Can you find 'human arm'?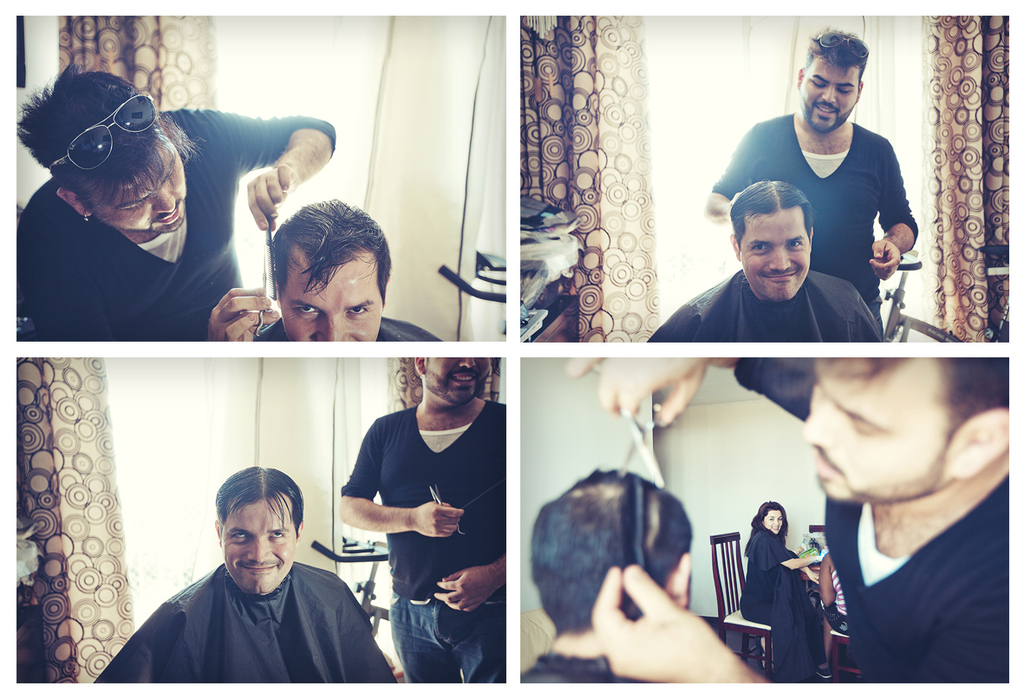
Yes, bounding box: 339,415,468,540.
